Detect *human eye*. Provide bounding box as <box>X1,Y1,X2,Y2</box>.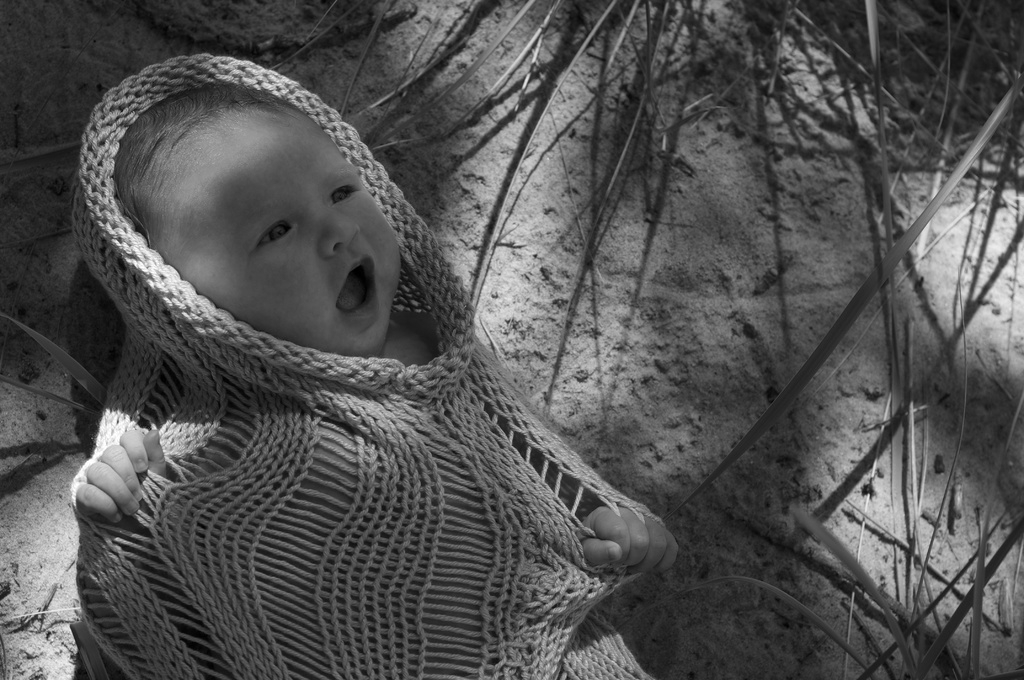
<box>255,219,290,250</box>.
